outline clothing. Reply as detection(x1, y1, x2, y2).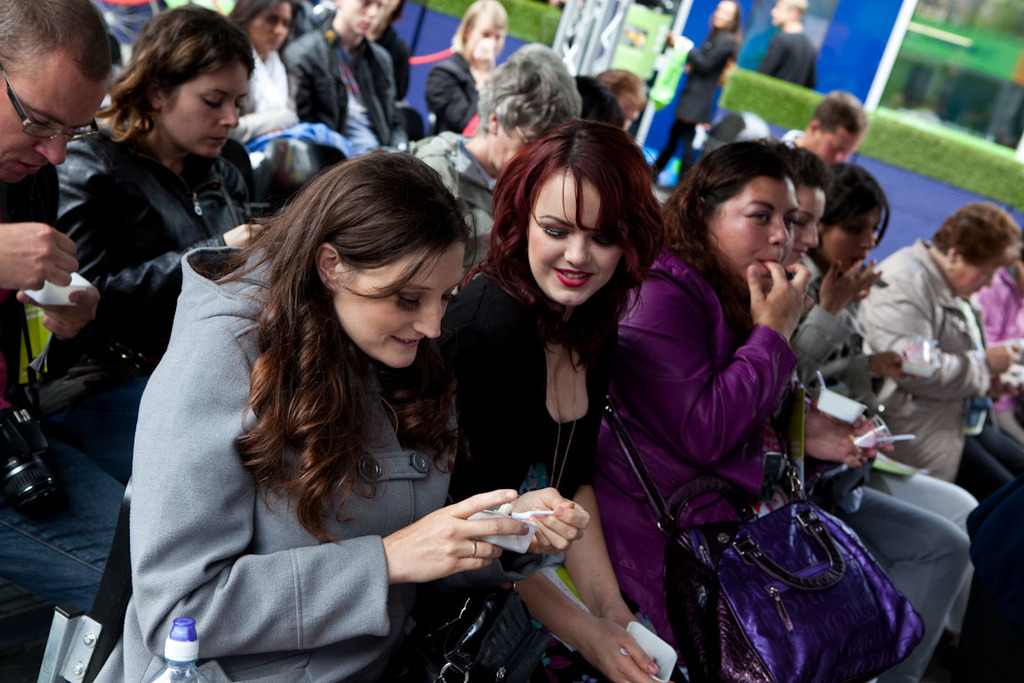
detection(764, 23, 815, 88).
